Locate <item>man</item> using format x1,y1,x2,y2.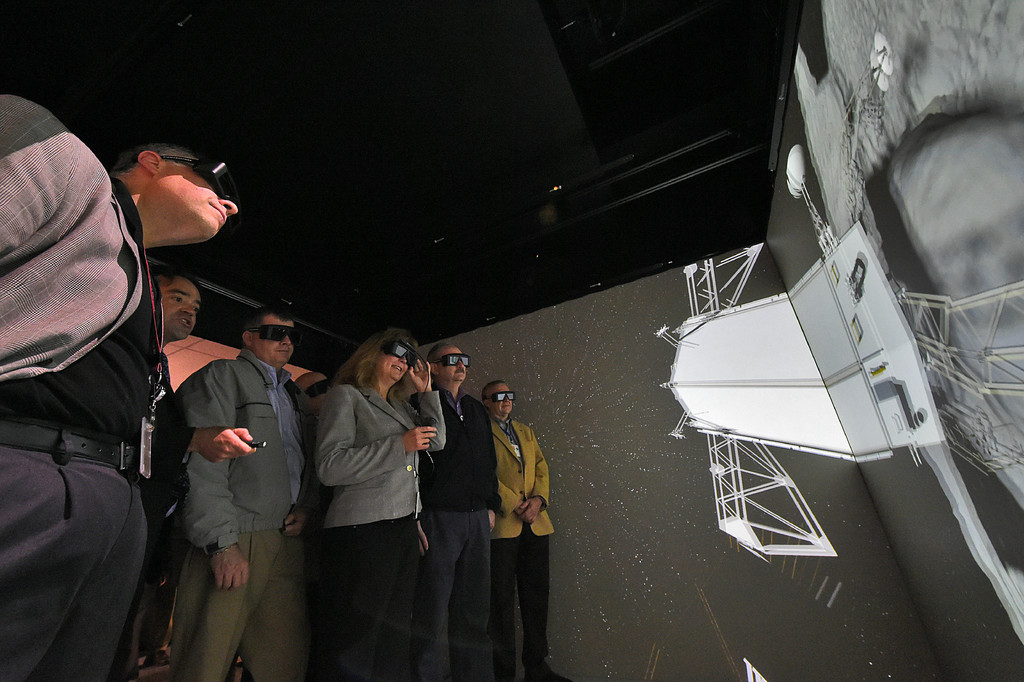
136,263,257,681.
